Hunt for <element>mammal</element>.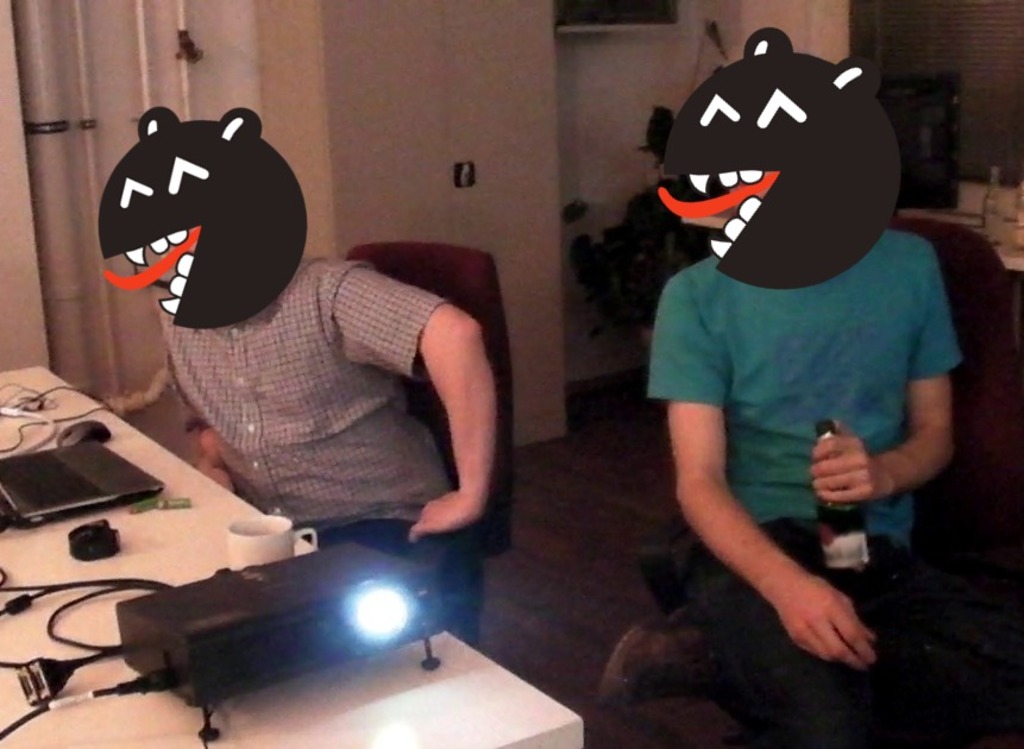
Hunted down at 156,257,495,629.
